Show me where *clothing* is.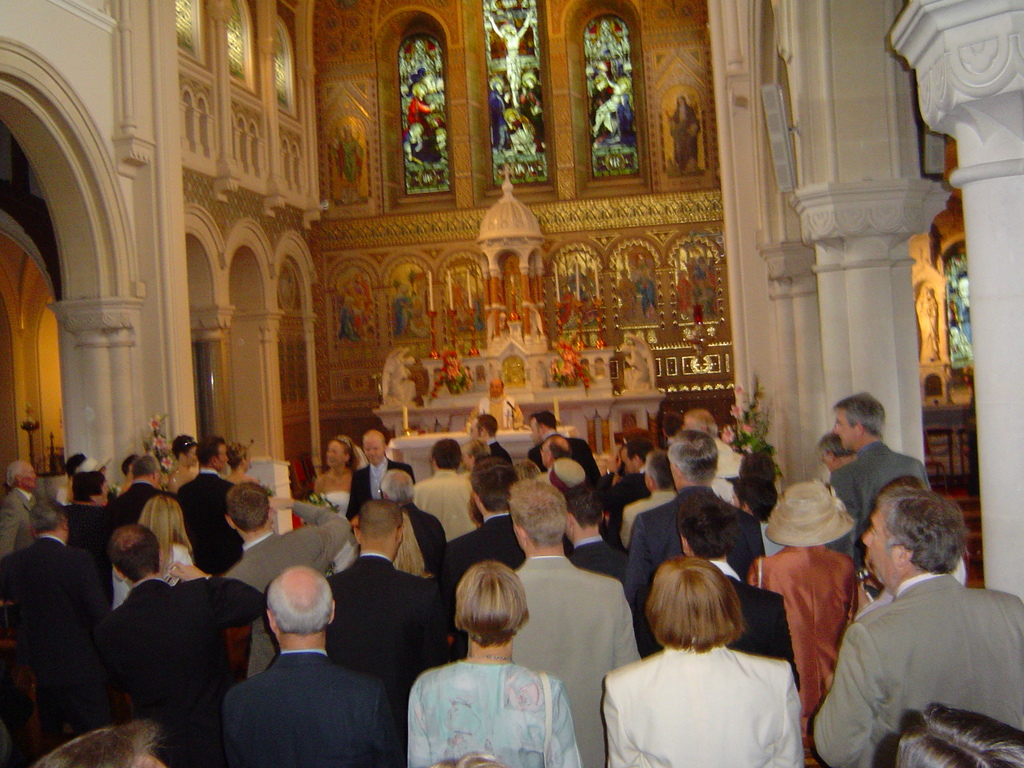
*clothing* is at {"x1": 222, "y1": 499, "x2": 353, "y2": 669}.
